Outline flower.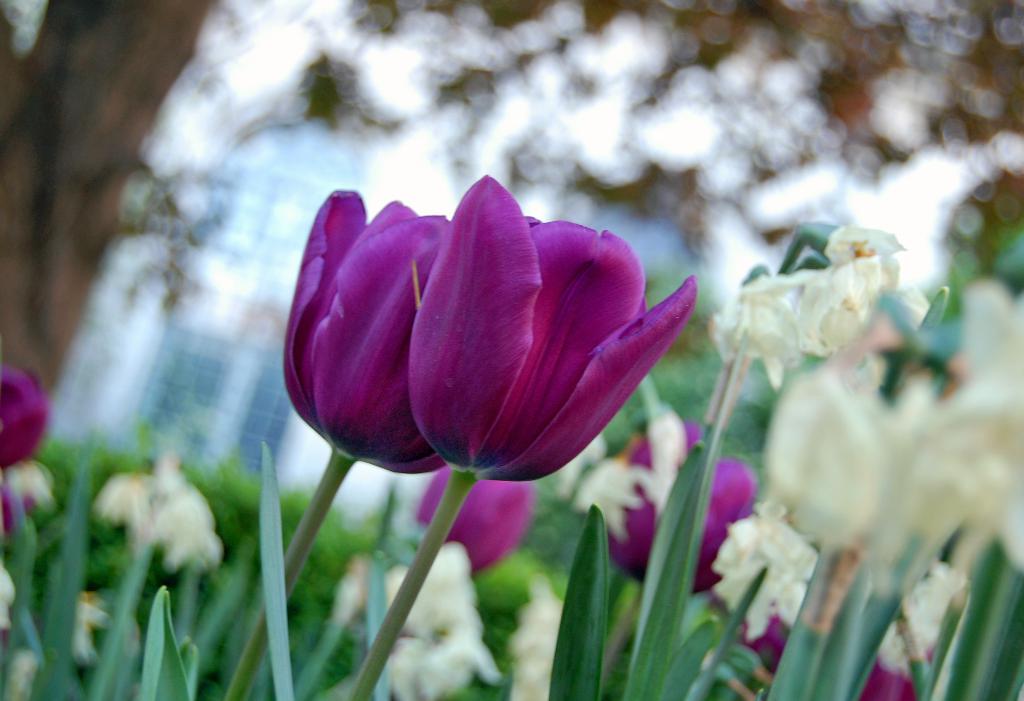
Outline: (x1=0, y1=366, x2=50, y2=486).
